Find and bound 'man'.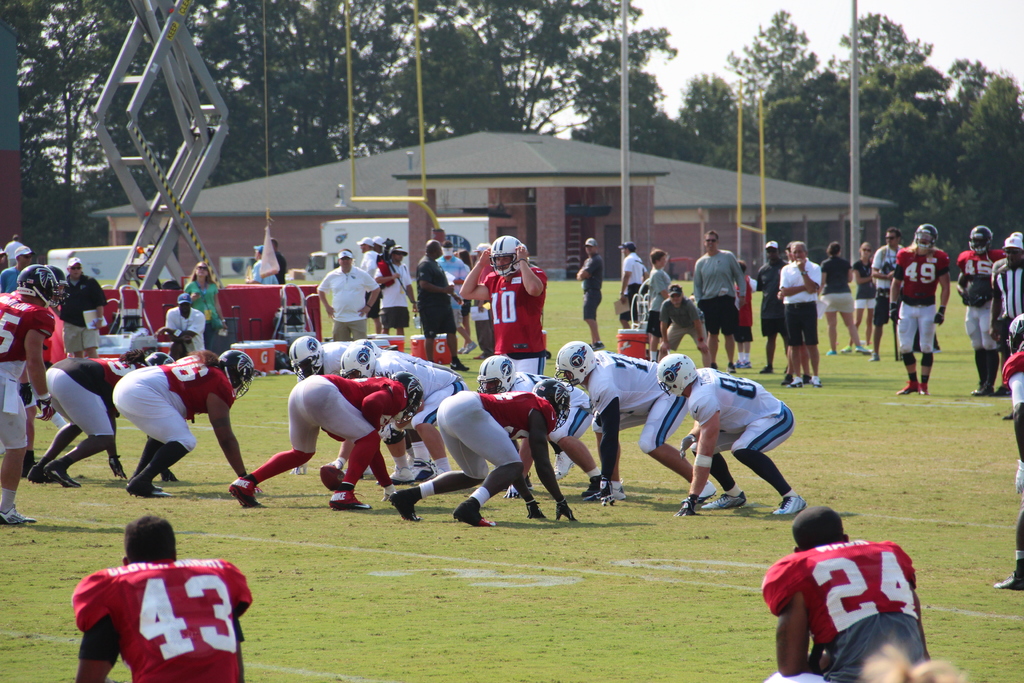
Bound: crop(645, 245, 676, 339).
